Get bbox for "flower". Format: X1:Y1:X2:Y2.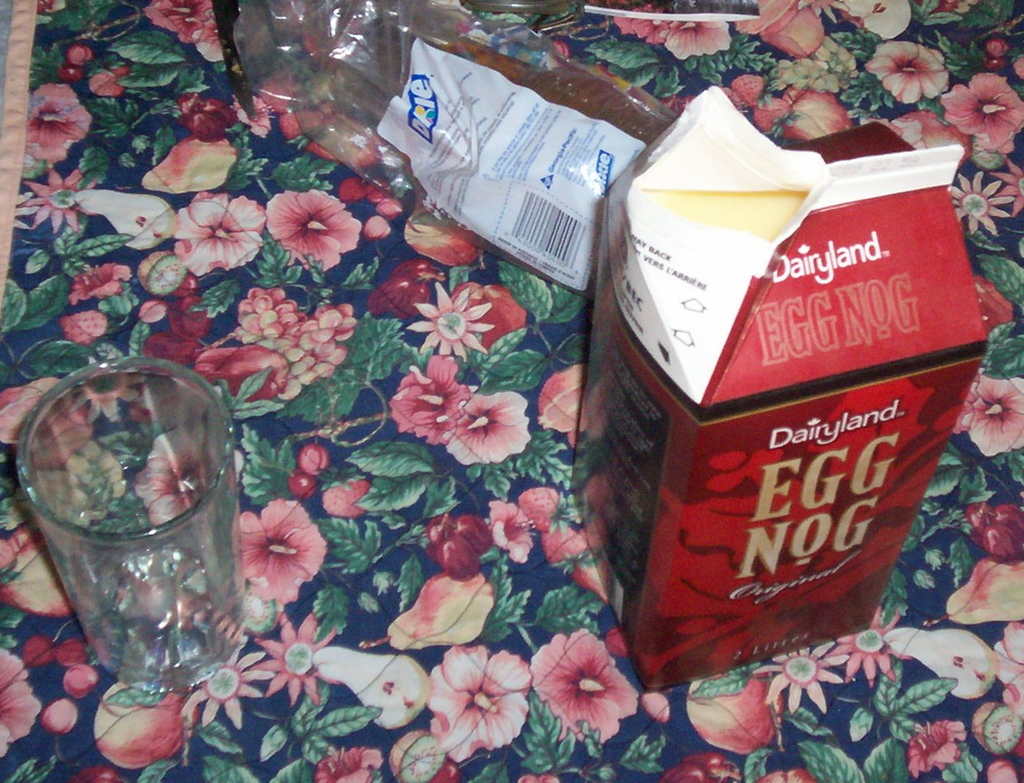
991:152:1023:216.
